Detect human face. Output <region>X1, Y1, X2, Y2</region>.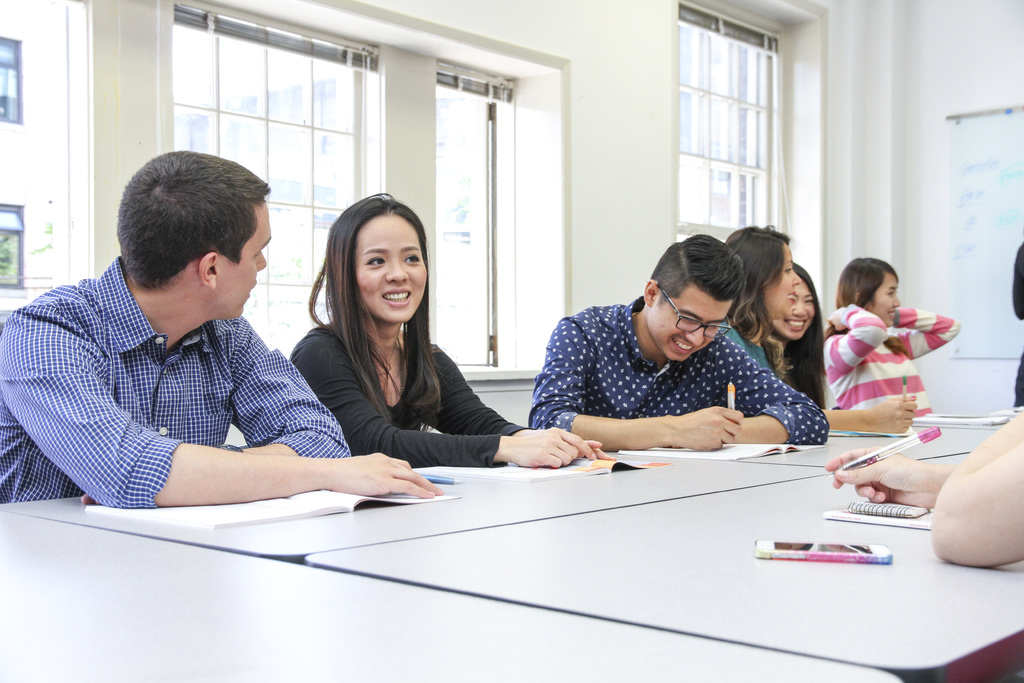
<region>771, 256, 798, 315</region>.
